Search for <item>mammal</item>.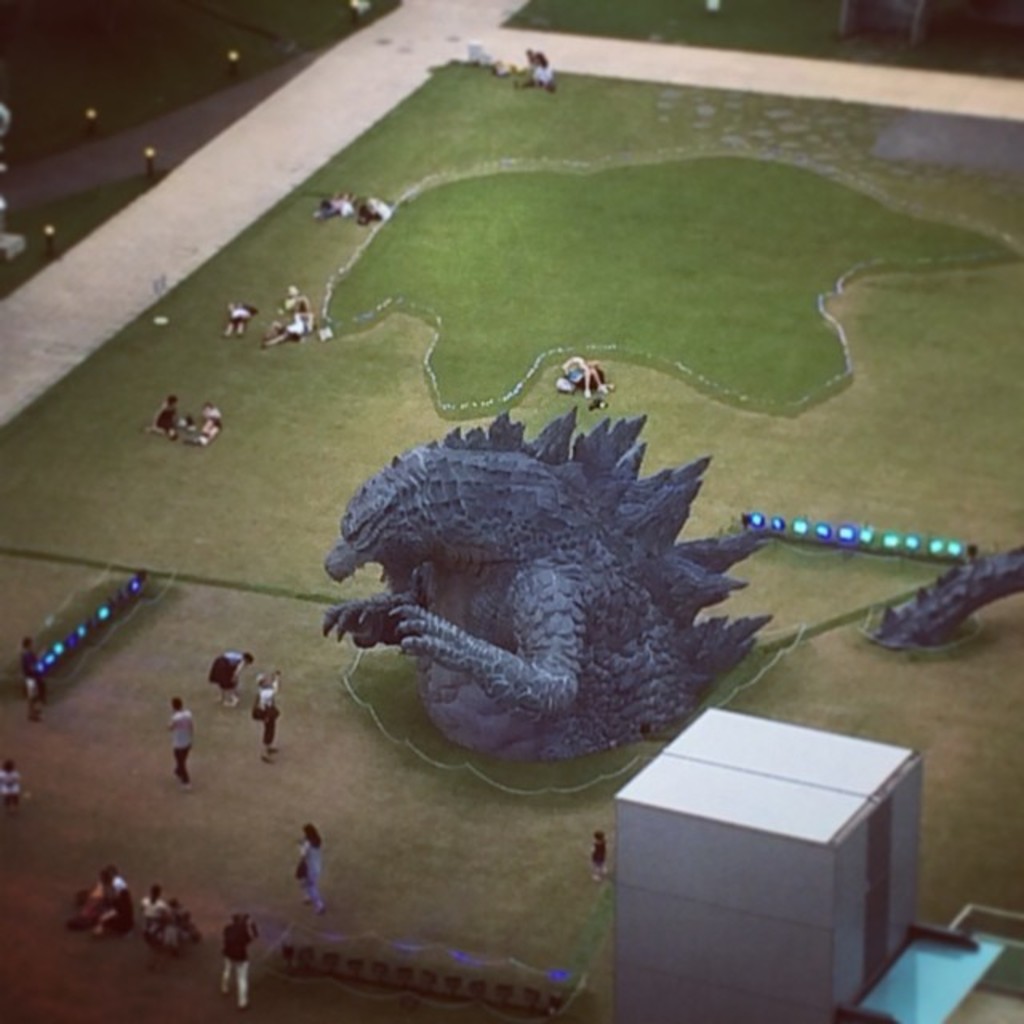
Found at [139,888,168,934].
